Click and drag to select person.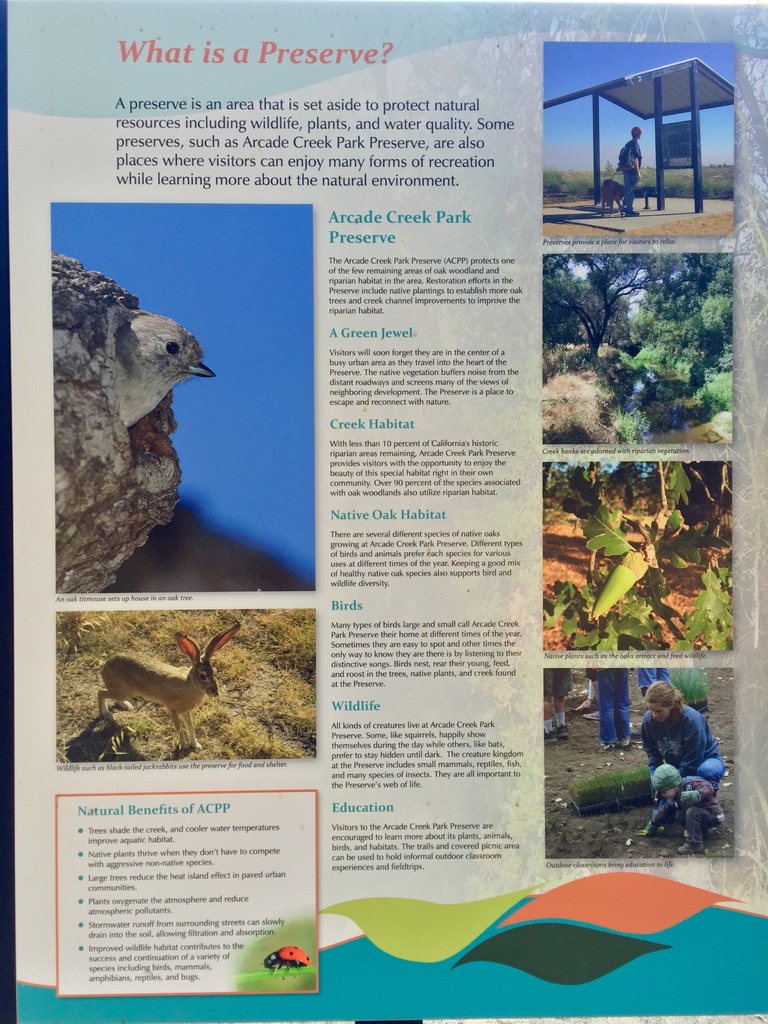
Selection: select_region(642, 679, 719, 841).
